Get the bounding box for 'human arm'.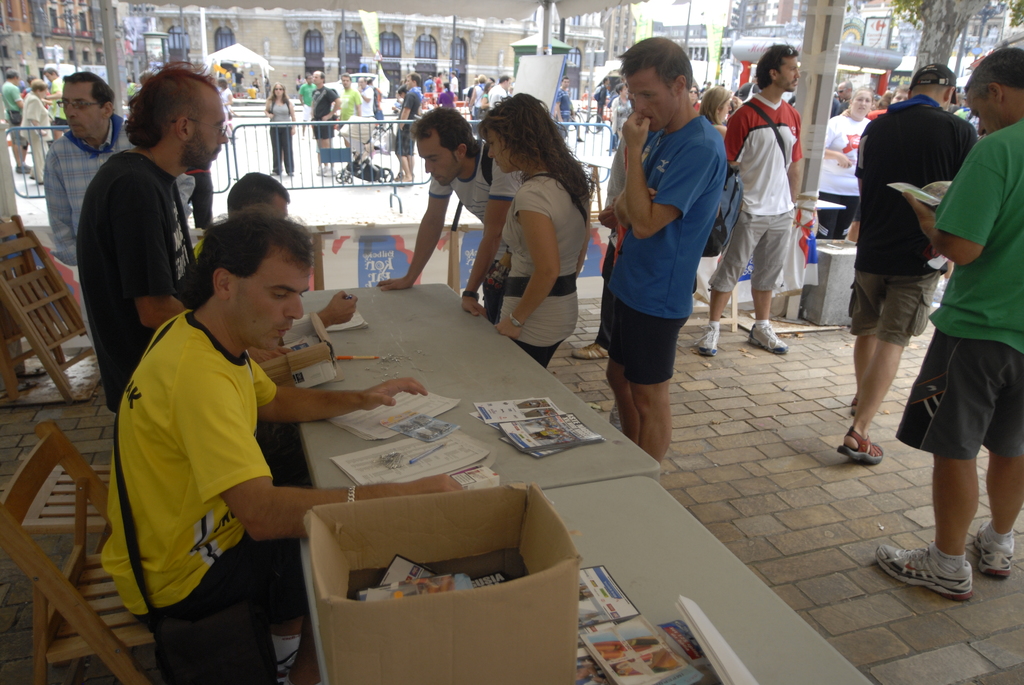
353, 91, 360, 117.
